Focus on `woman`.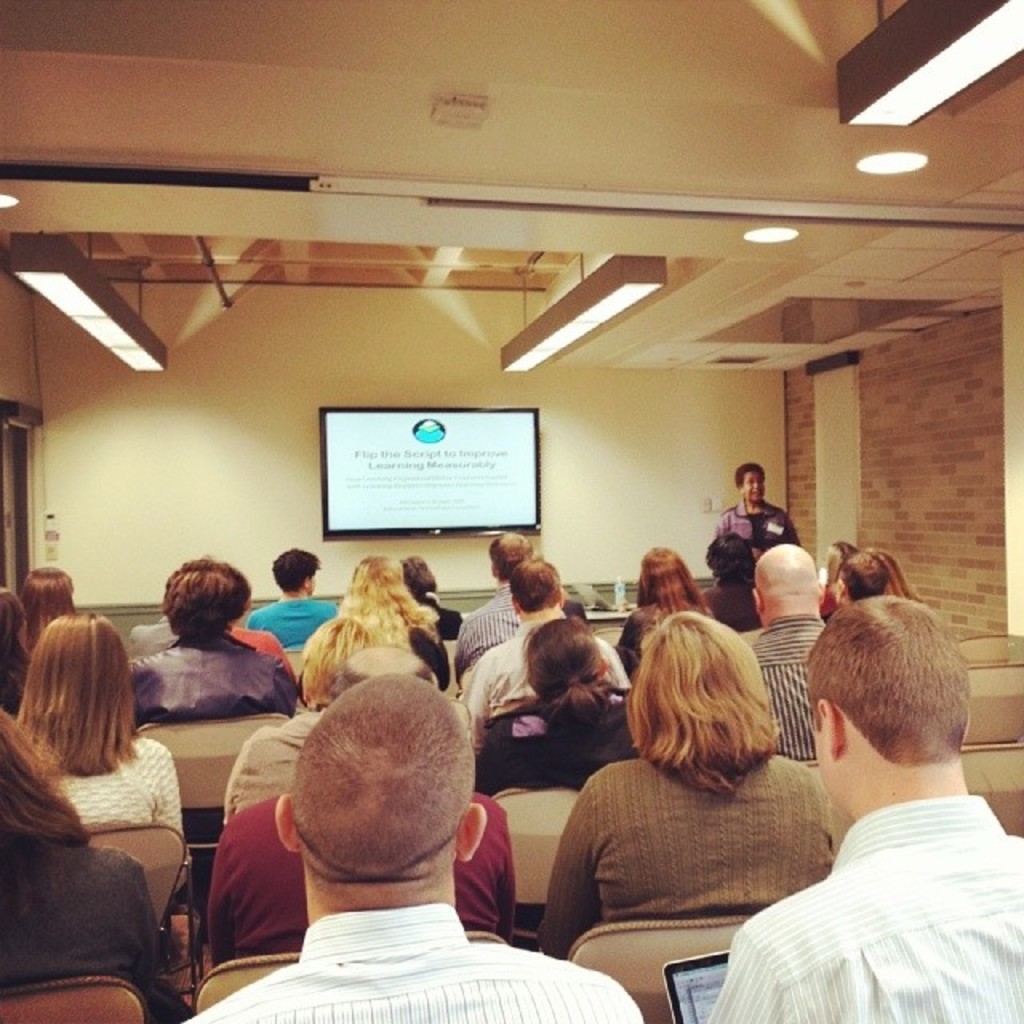
Focused at locate(11, 616, 189, 883).
